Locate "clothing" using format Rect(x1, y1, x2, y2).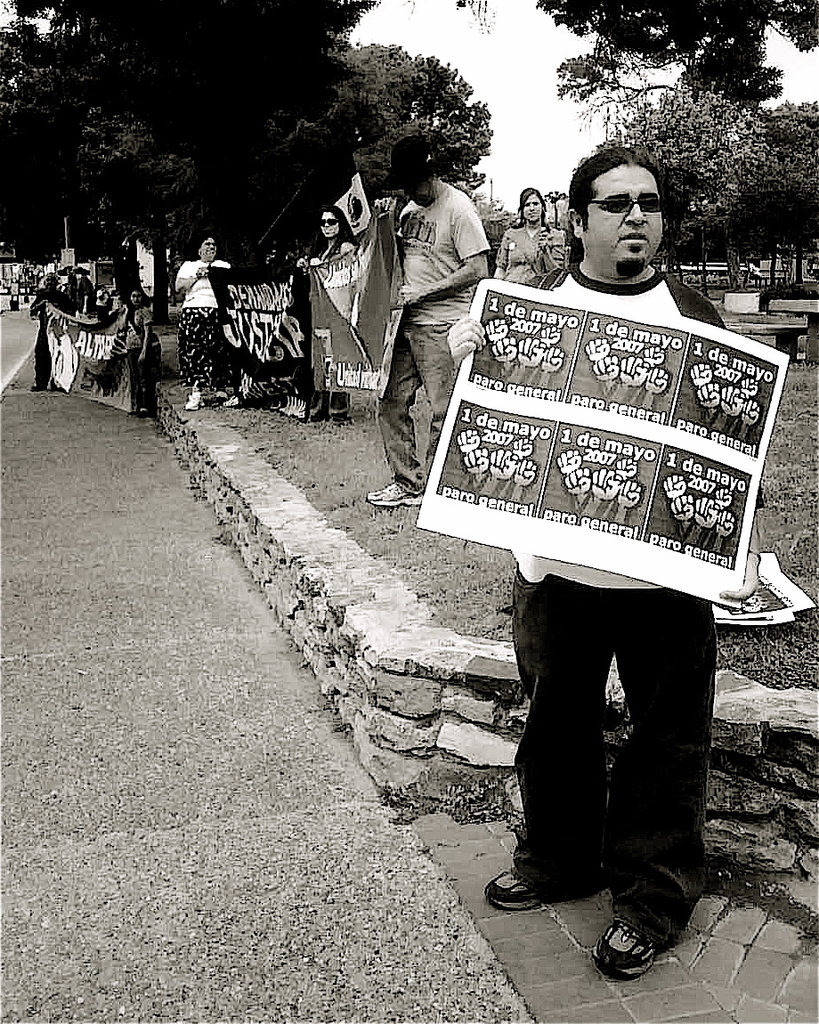
Rect(373, 321, 475, 491).
